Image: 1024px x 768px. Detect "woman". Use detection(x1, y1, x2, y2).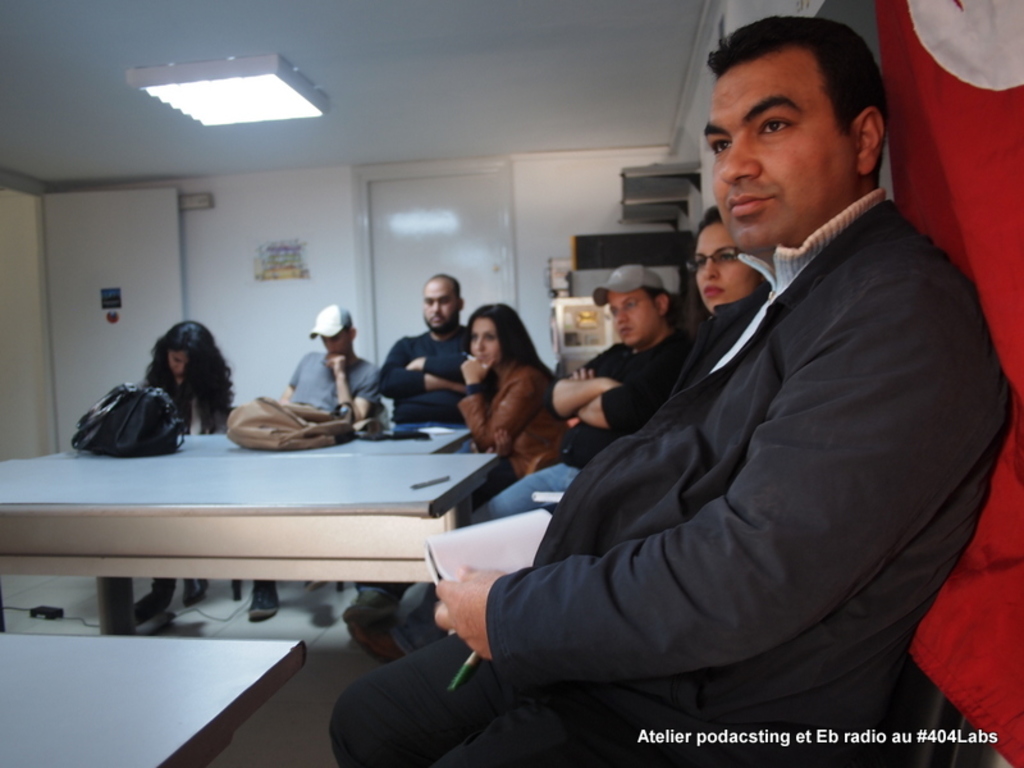
detection(138, 321, 230, 612).
